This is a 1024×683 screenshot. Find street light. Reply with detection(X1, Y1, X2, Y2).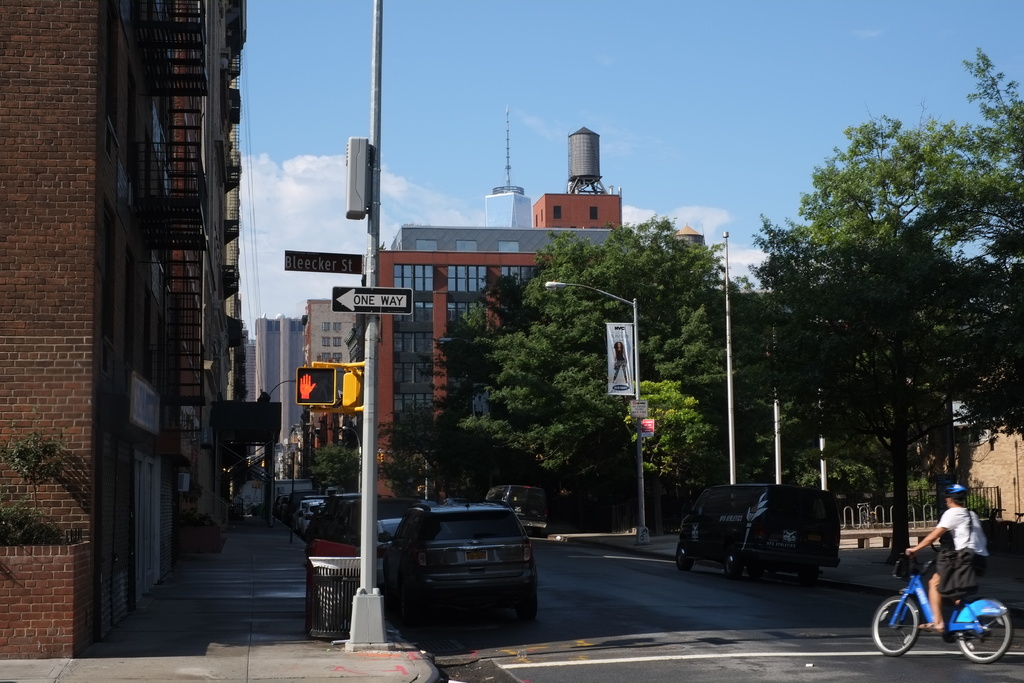
detection(544, 282, 650, 541).
